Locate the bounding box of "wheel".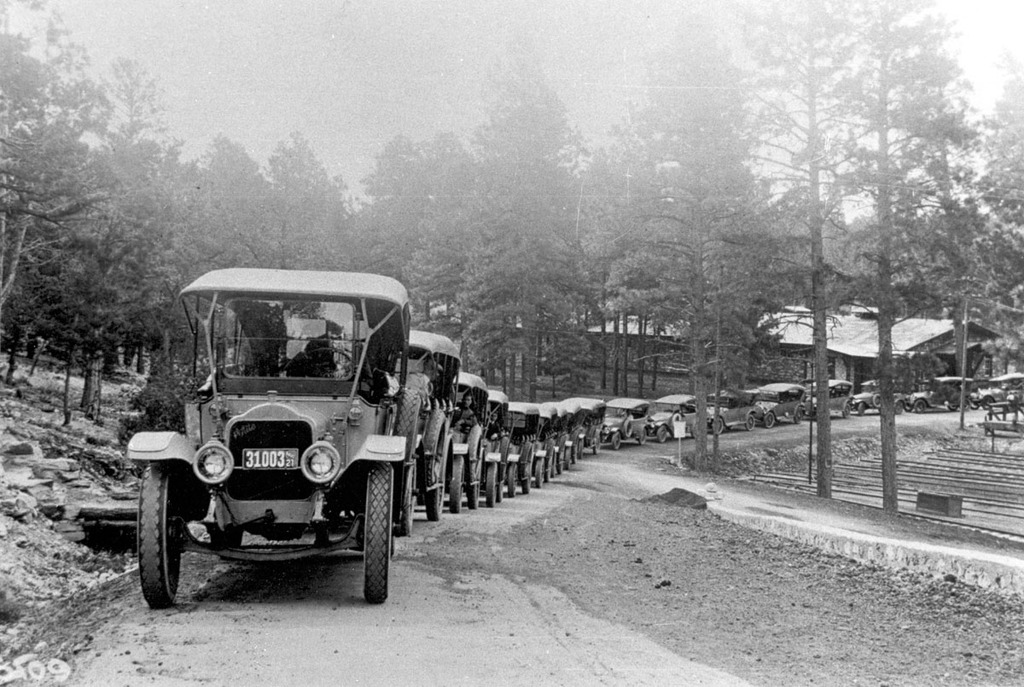
Bounding box: (497,477,503,503).
